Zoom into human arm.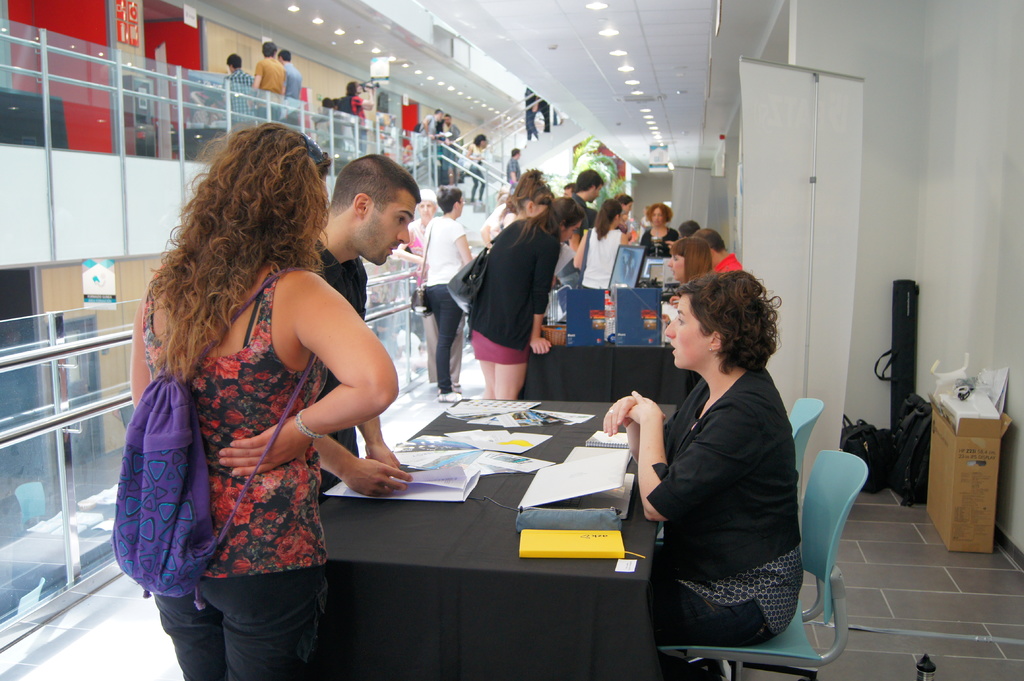
Zoom target: box=[634, 383, 762, 529].
